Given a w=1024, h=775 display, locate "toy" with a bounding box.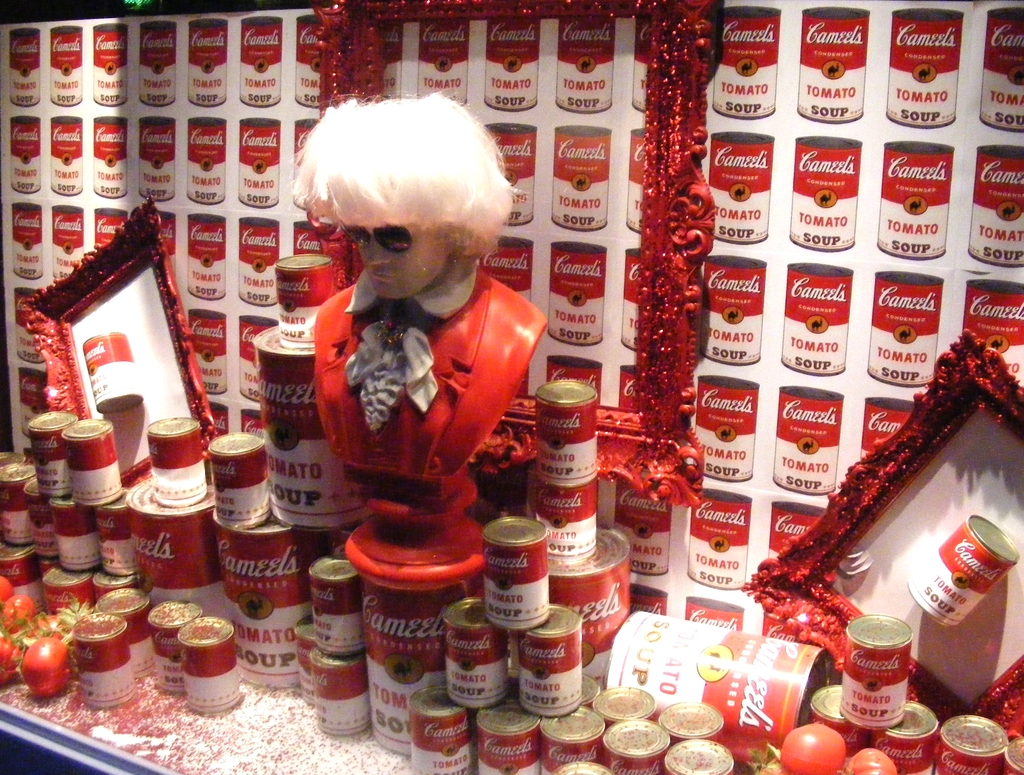
Located: (312,94,554,595).
